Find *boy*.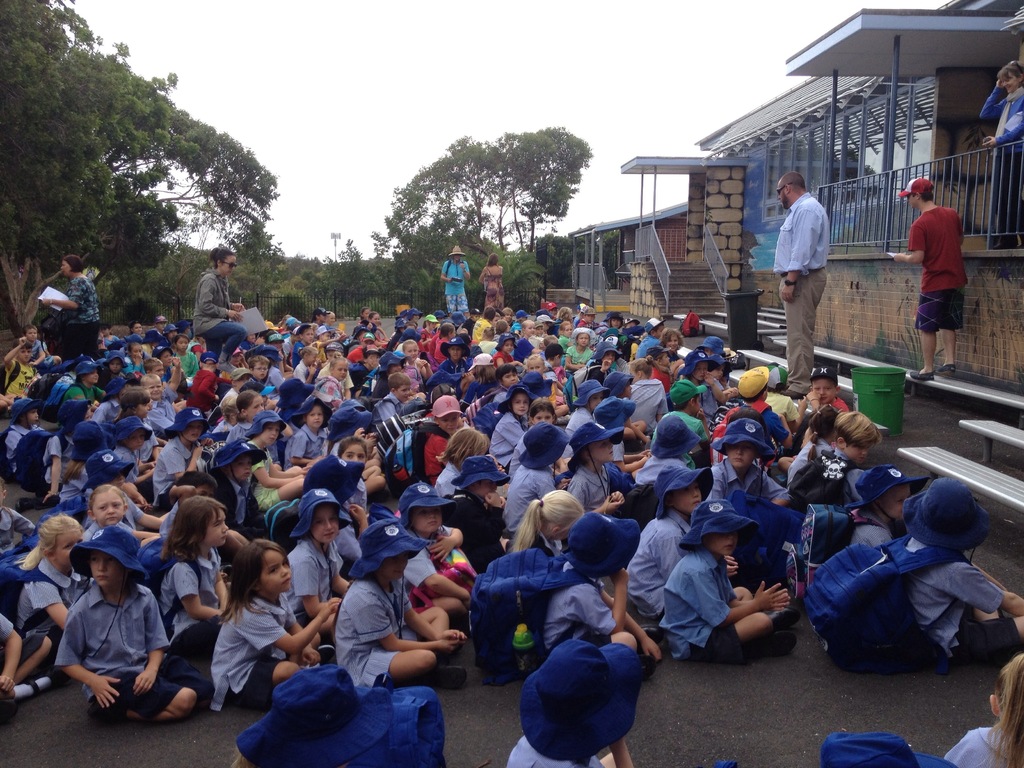
55:527:208:725.
